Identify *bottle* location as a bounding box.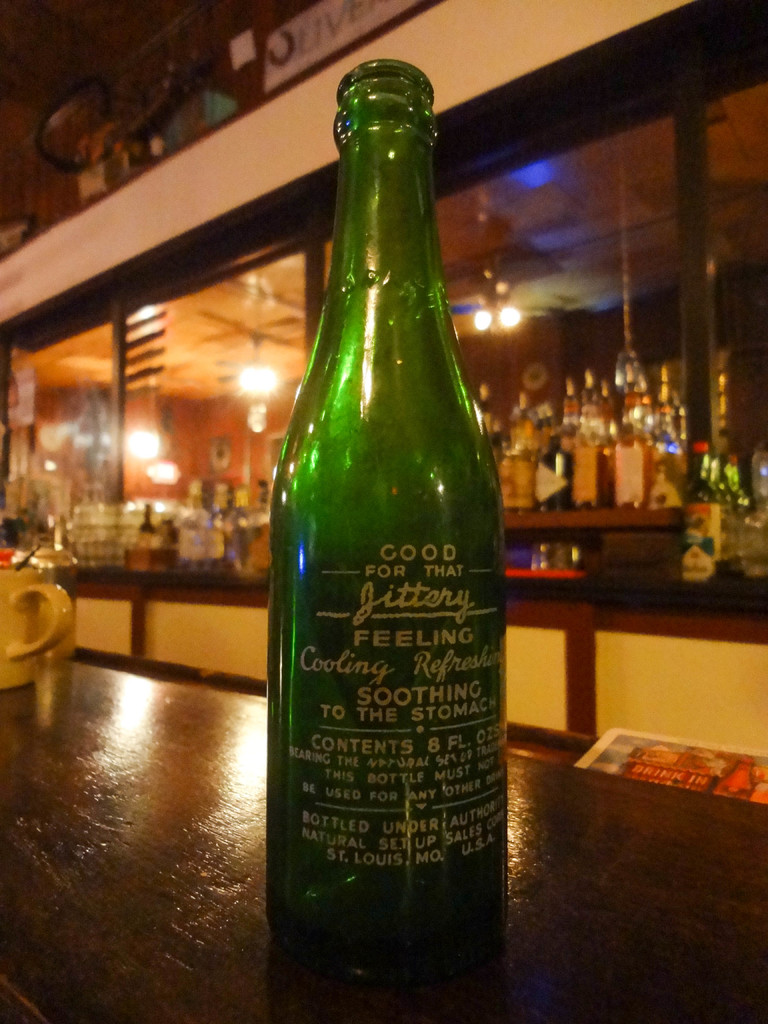
{"x1": 208, "y1": 477, "x2": 237, "y2": 580}.
